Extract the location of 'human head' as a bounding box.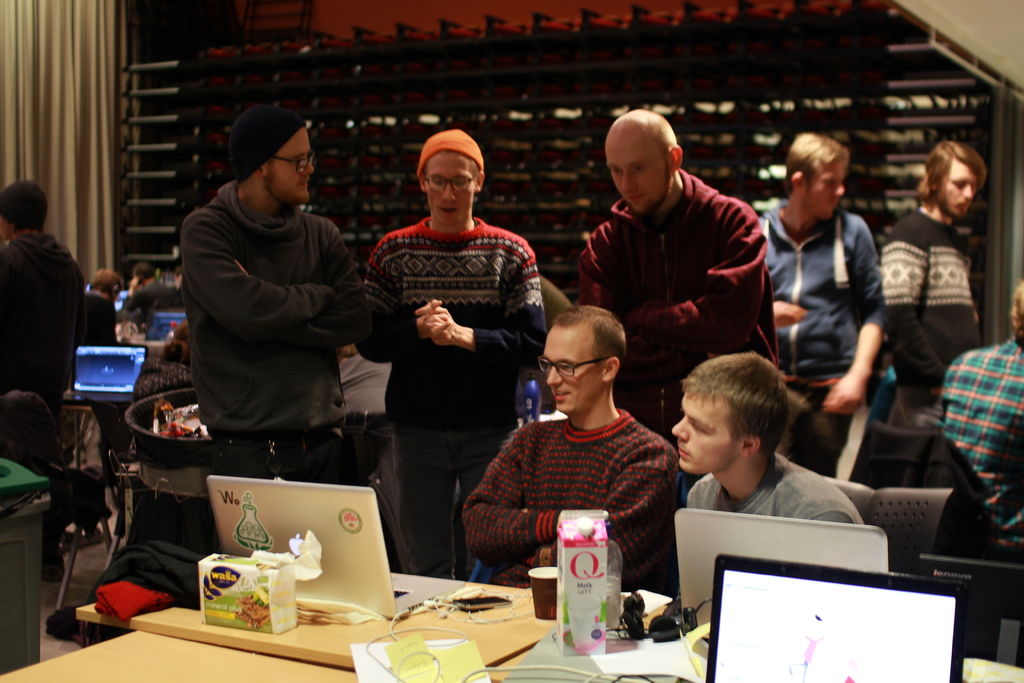
<region>417, 131, 484, 231</region>.
